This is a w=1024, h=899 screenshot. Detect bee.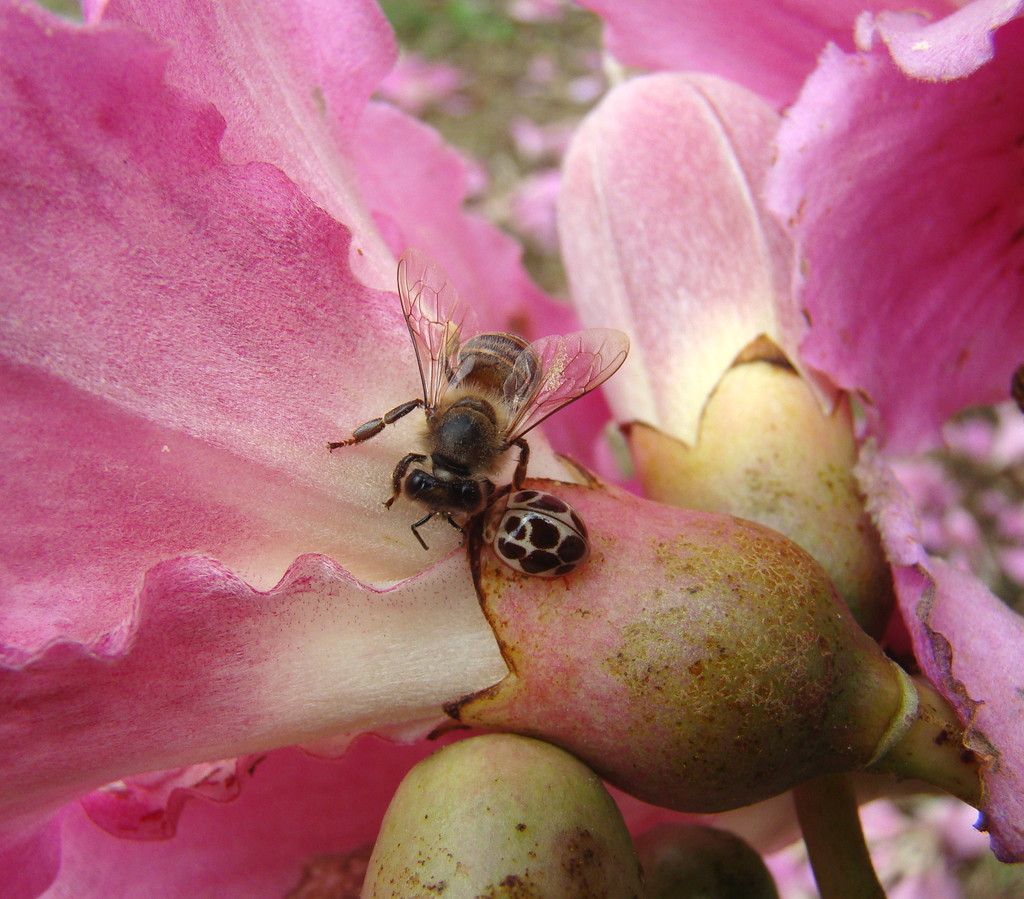
<box>318,282,641,604</box>.
